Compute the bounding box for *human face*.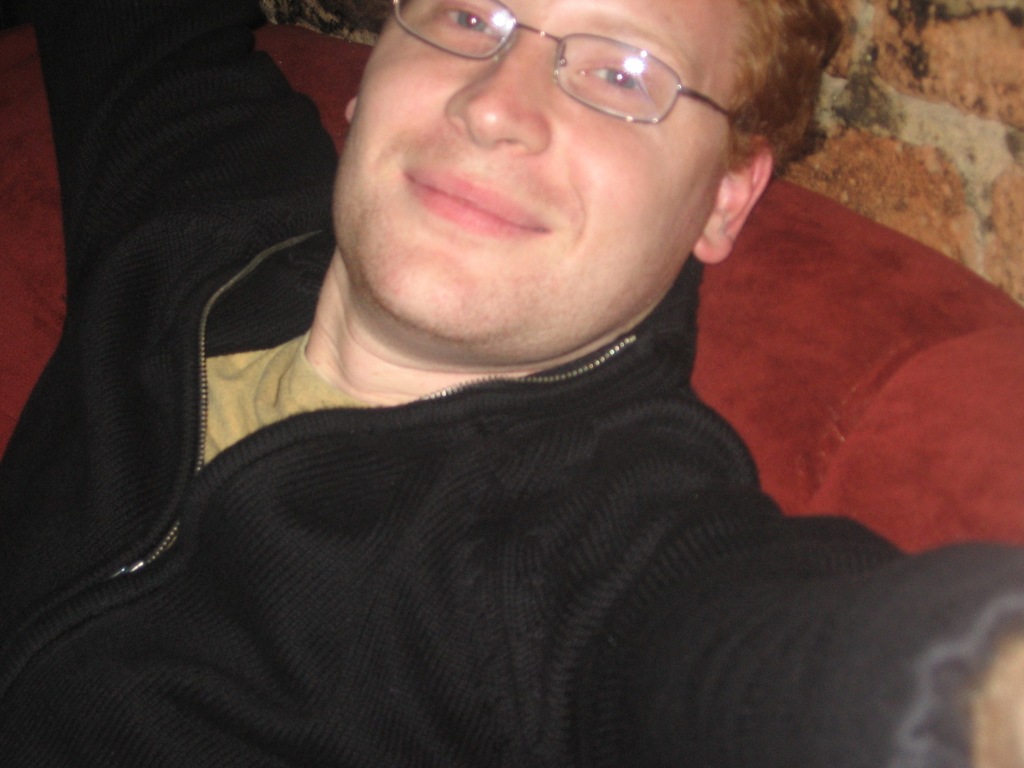
333 0 746 340.
